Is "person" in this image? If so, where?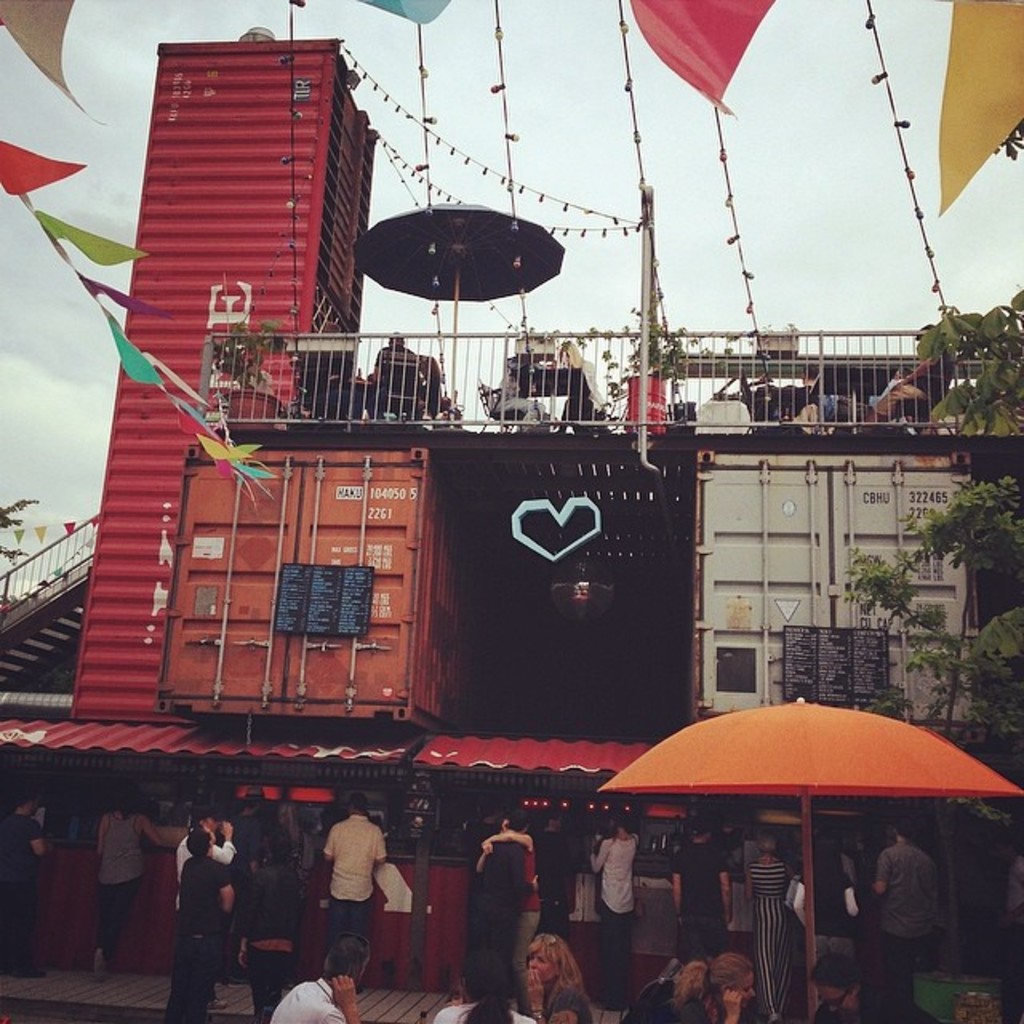
Yes, at rect(275, 803, 299, 874).
